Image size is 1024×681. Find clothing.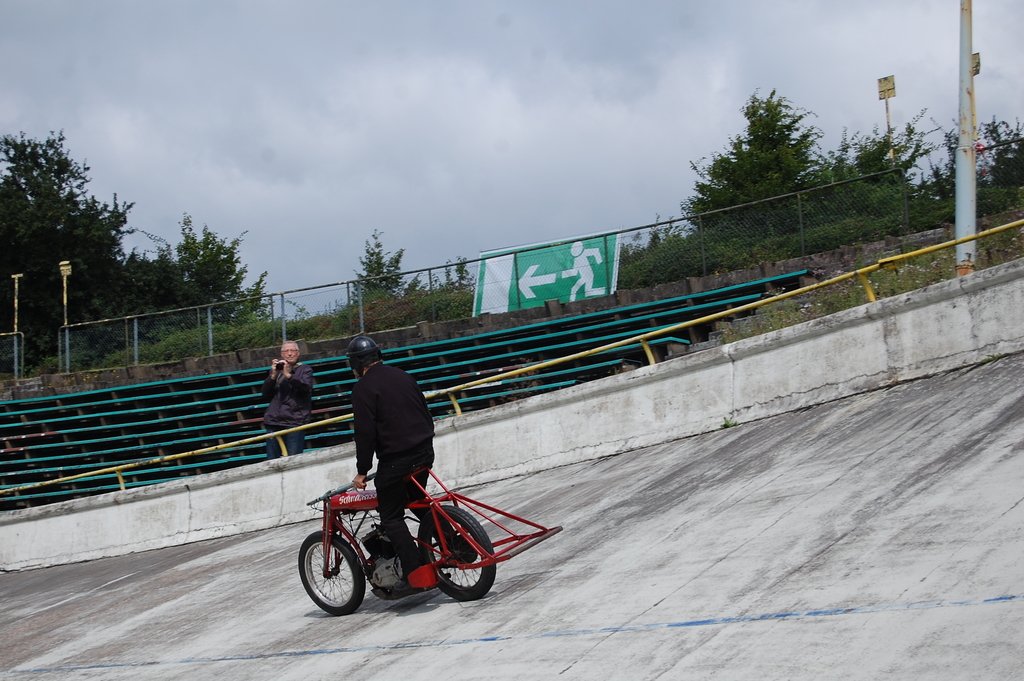
BBox(264, 359, 310, 448).
